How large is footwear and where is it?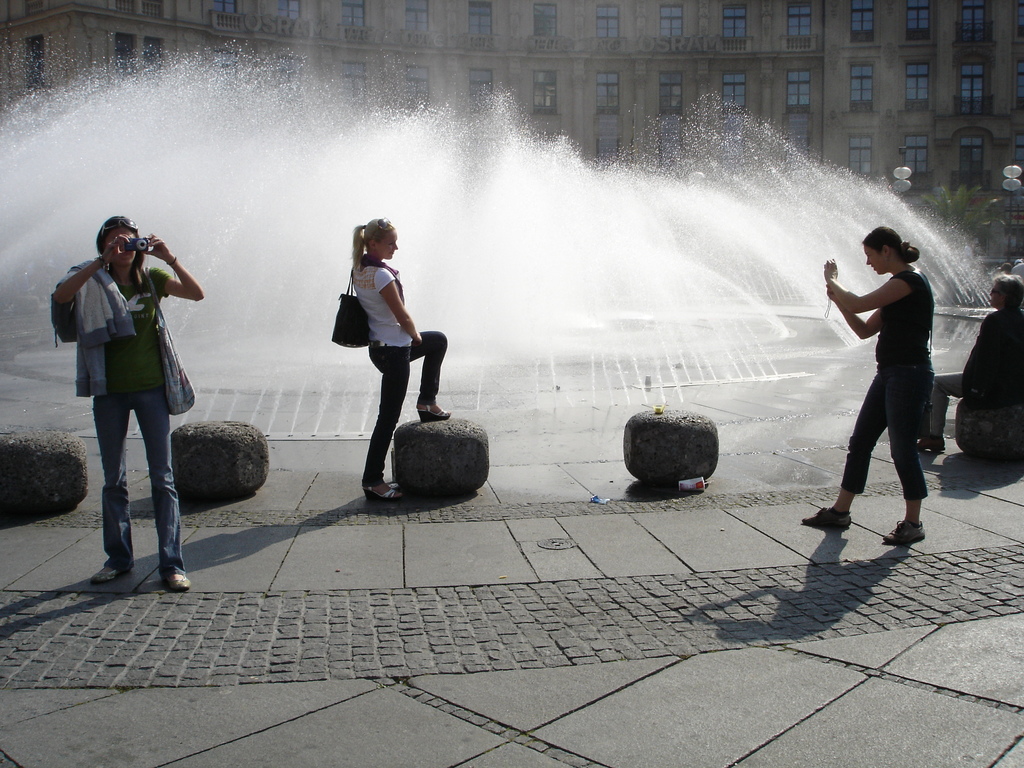
Bounding box: [x1=793, y1=501, x2=852, y2=532].
